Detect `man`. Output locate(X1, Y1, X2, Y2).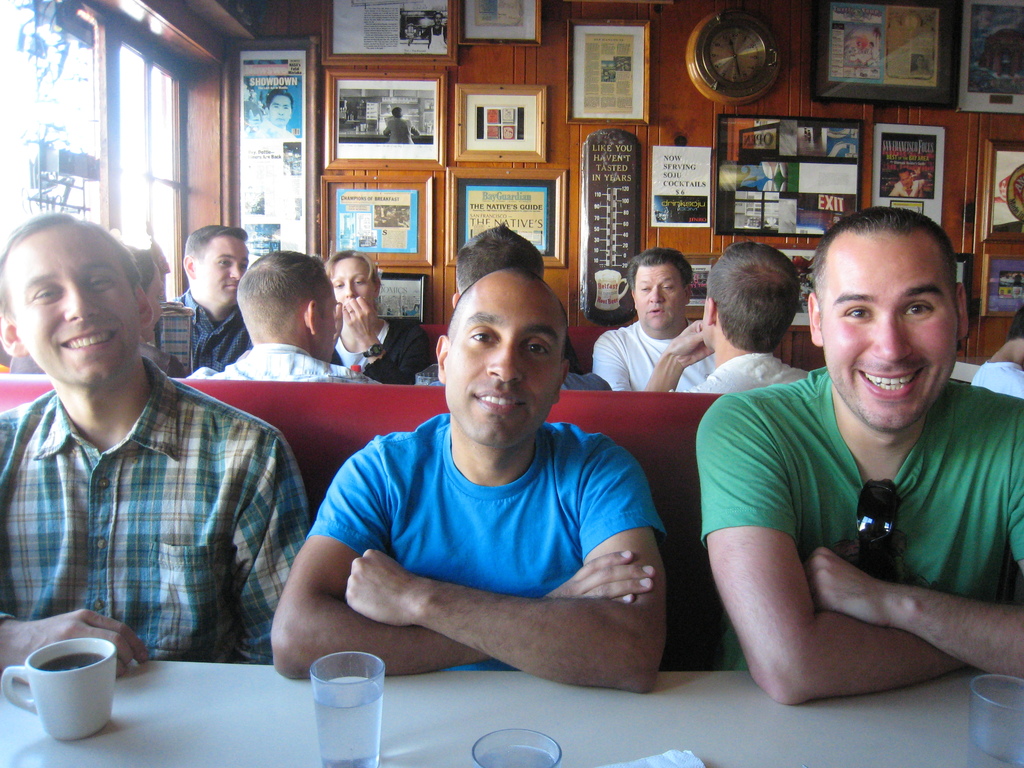
locate(413, 220, 608, 385).
